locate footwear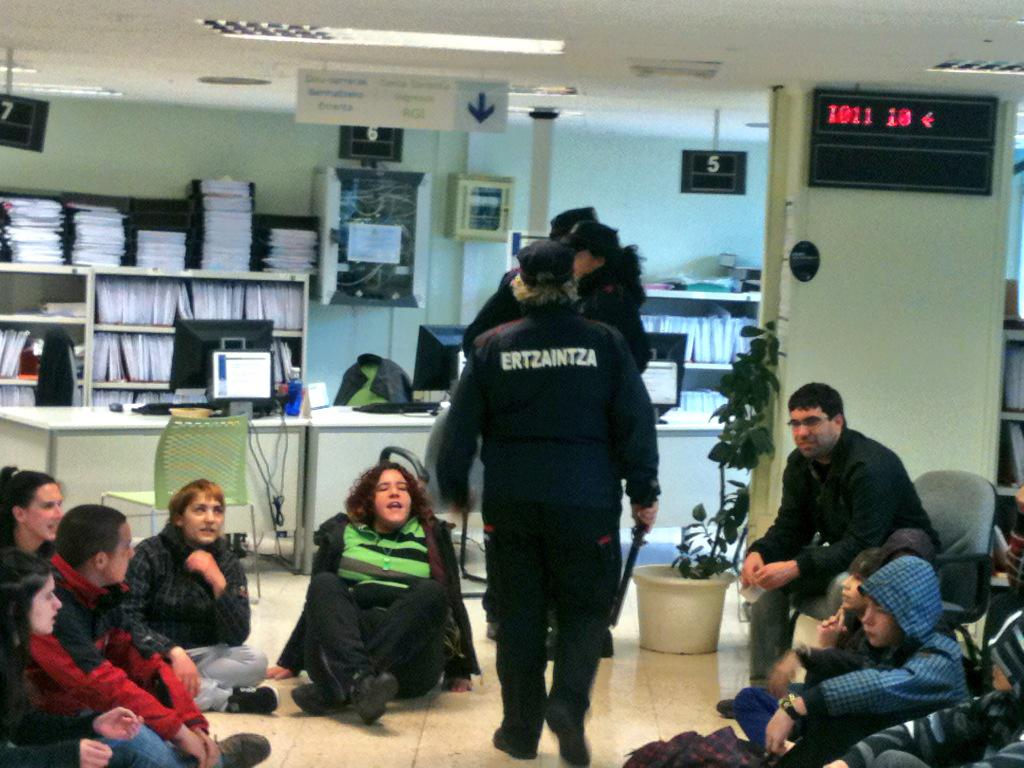
{"left": 486, "top": 622, "right": 500, "bottom": 641}
